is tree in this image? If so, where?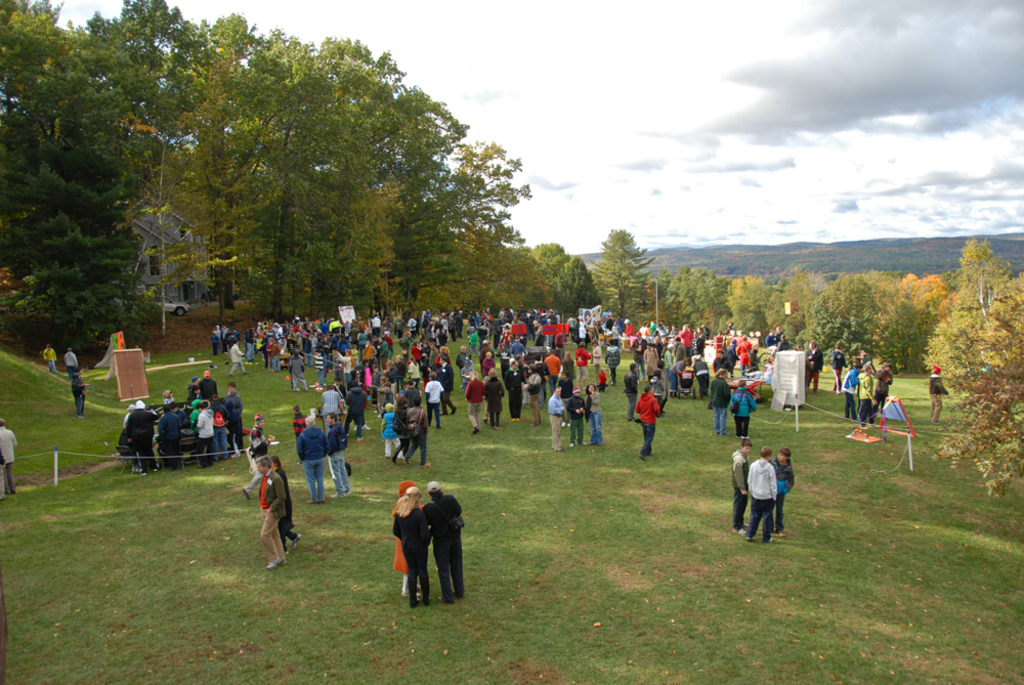
Yes, at [0,0,51,167].
